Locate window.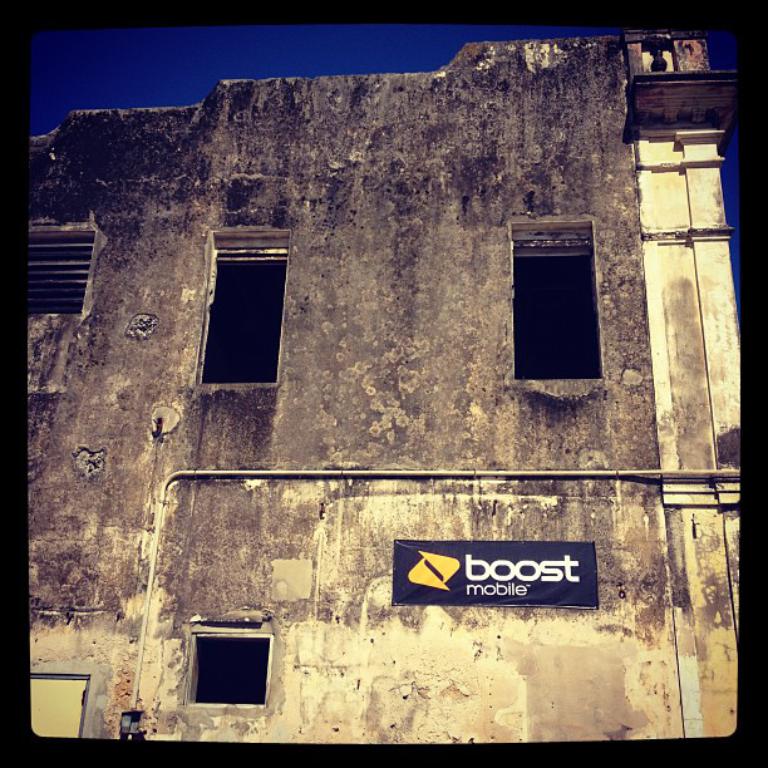
Bounding box: bbox(189, 637, 275, 705).
